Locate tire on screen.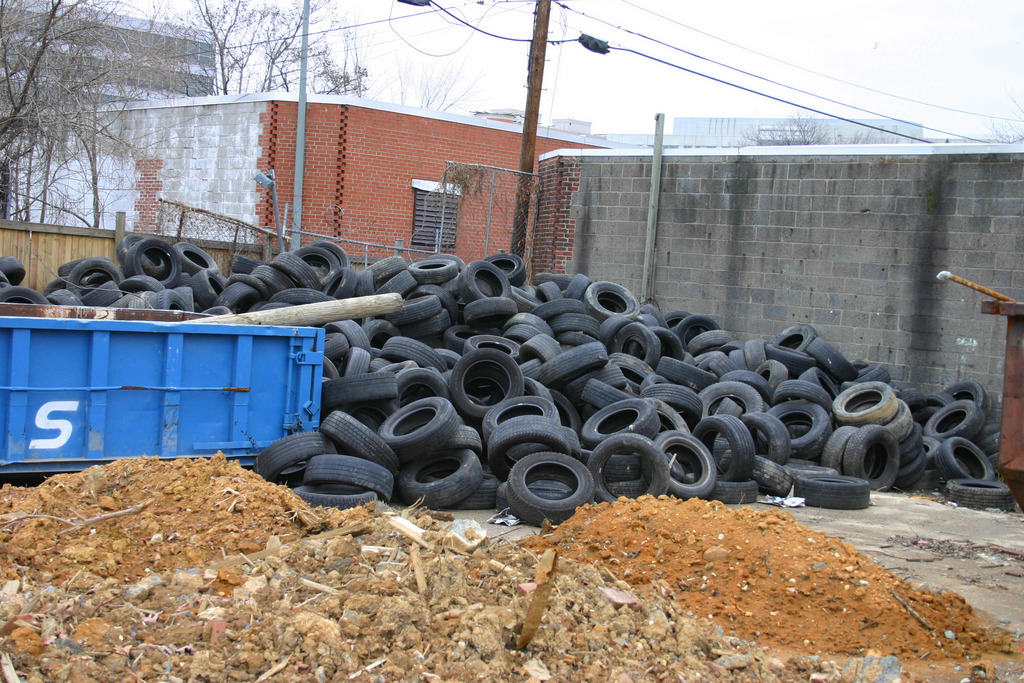
On screen at <bbox>507, 443, 592, 523</bbox>.
